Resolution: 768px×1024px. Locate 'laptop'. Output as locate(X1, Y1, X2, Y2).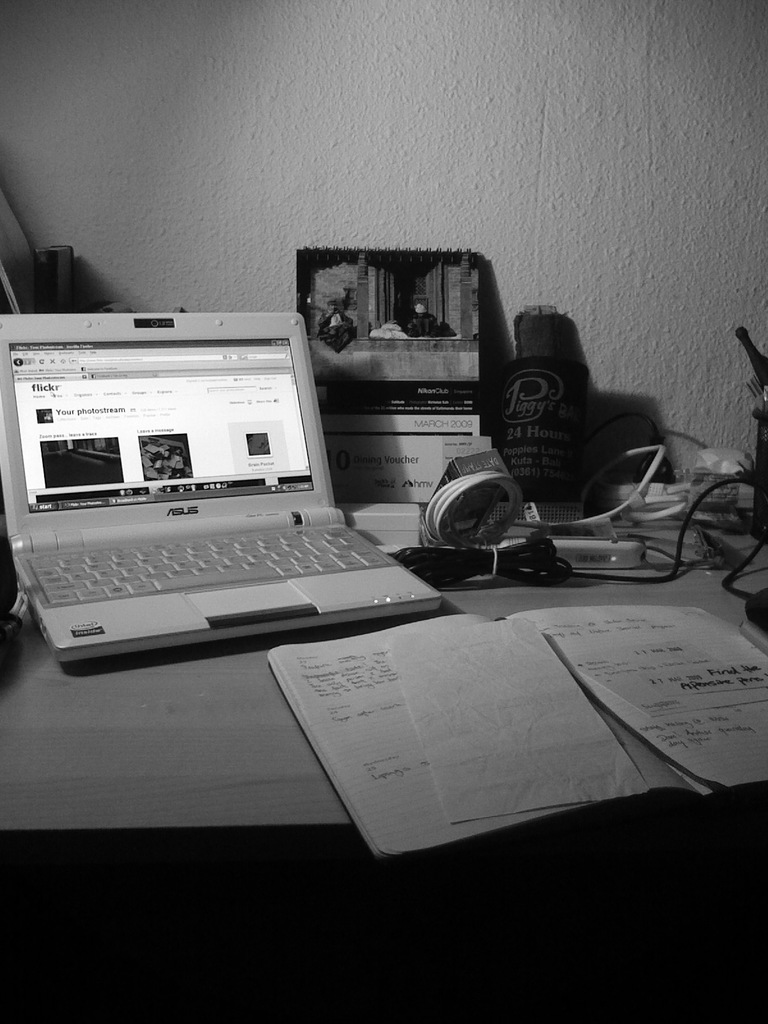
locate(1, 300, 428, 672).
